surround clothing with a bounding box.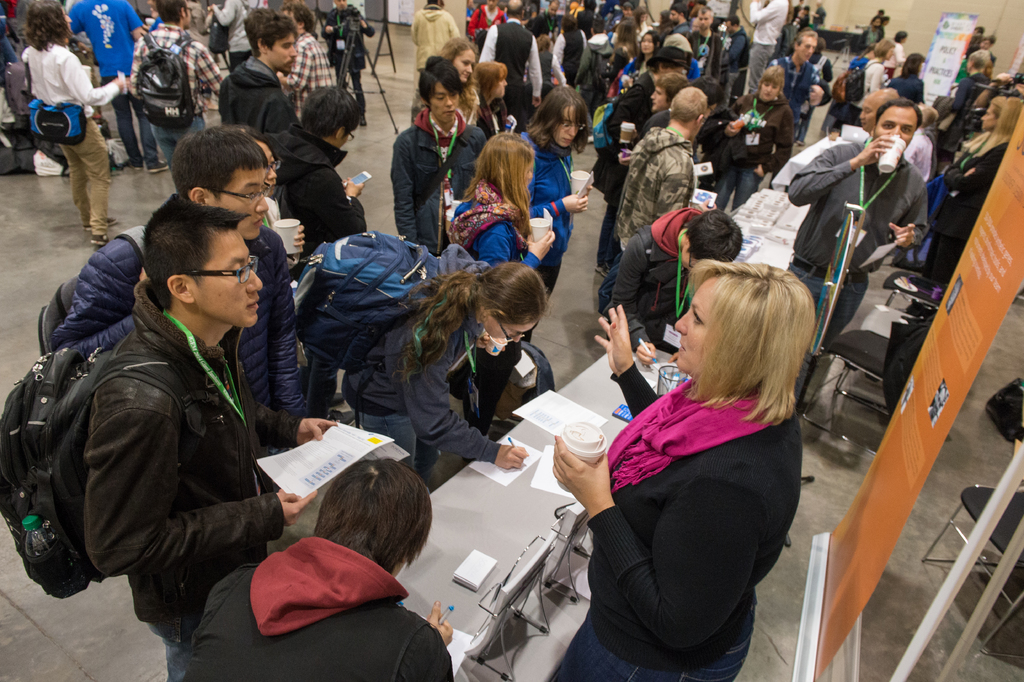
<region>129, 21, 223, 176</region>.
